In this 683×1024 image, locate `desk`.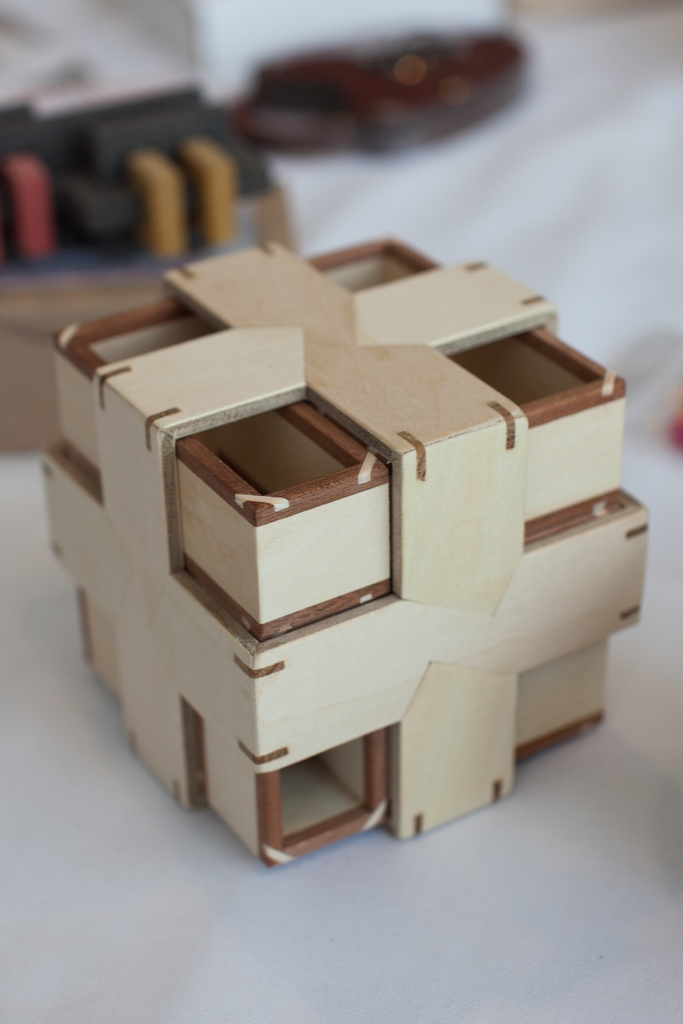
Bounding box: (0, 215, 667, 833).
